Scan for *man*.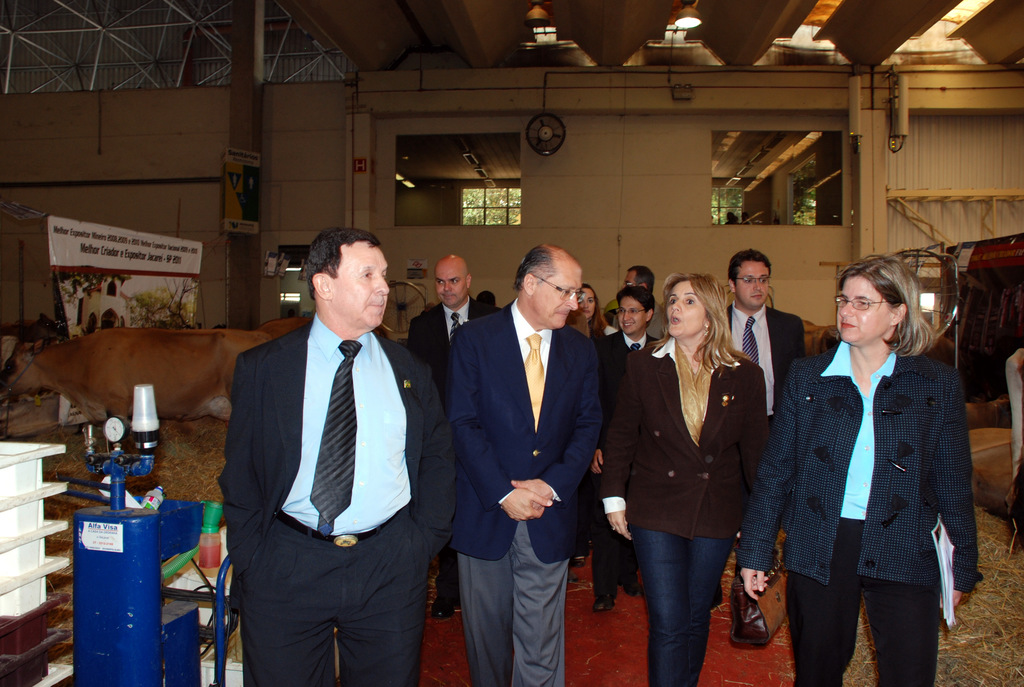
Scan result: x1=588 y1=284 x2=671 y2=619.
